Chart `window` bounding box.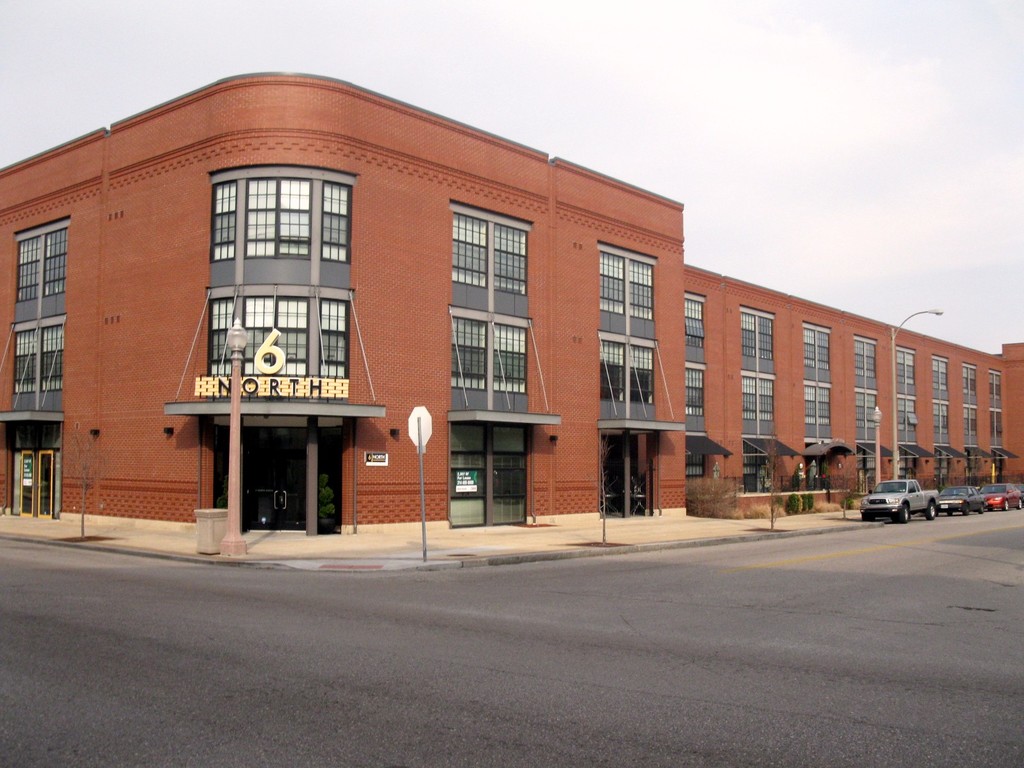
Charted: crop(450, 211, 533, 297).
